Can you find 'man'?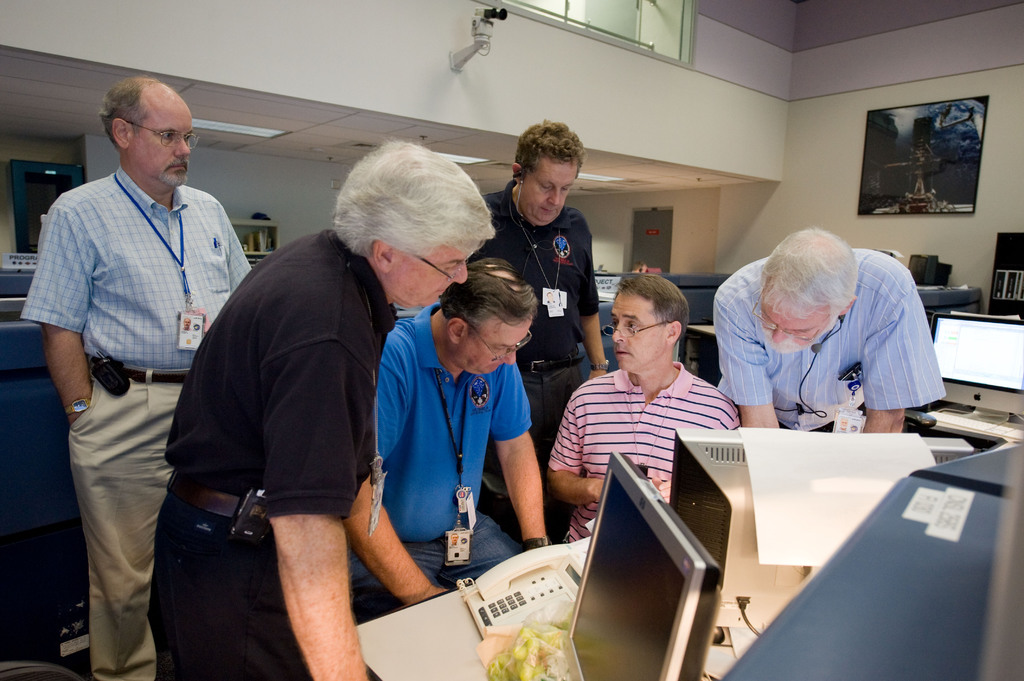
Yes, bounding box: [left=358, top=254, right=561, bottom=643].
